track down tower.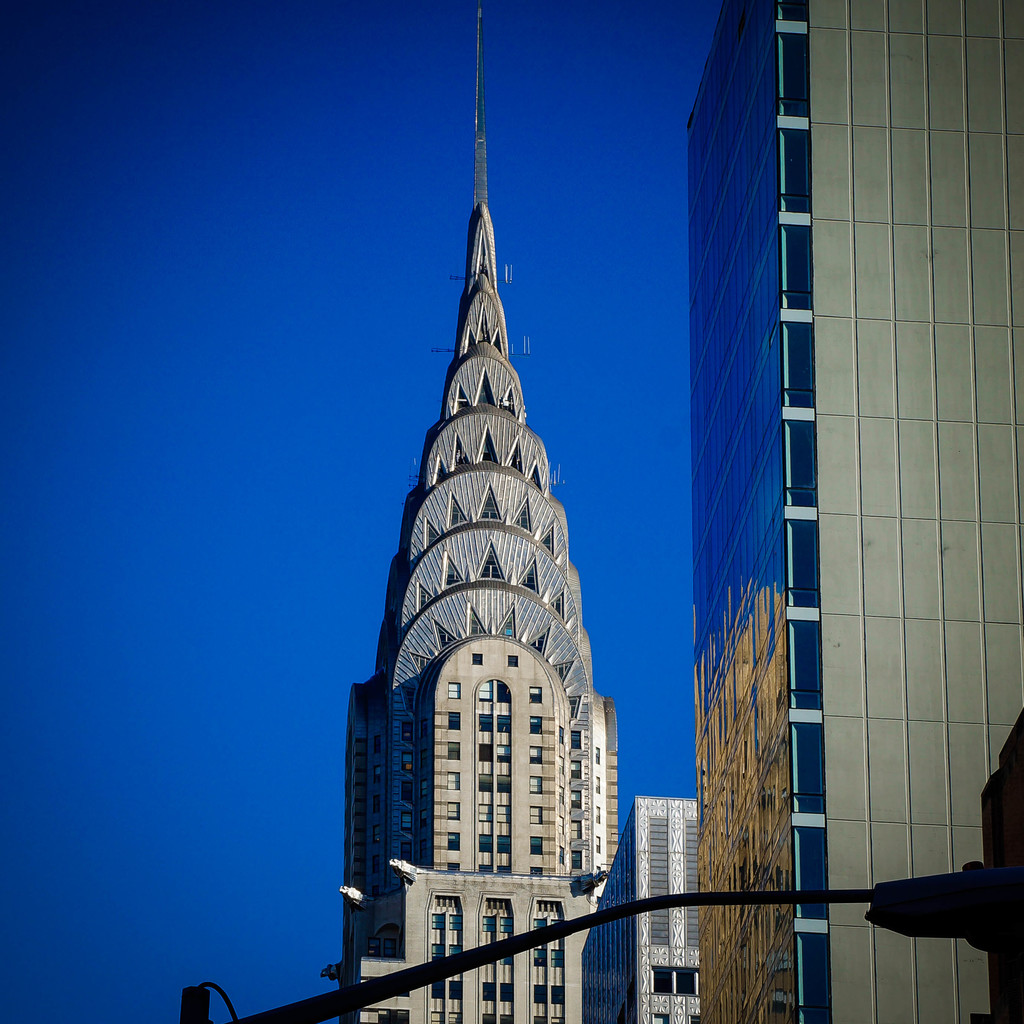
Tracked to x1=572, y1=785, x2=698, y2=1023.
